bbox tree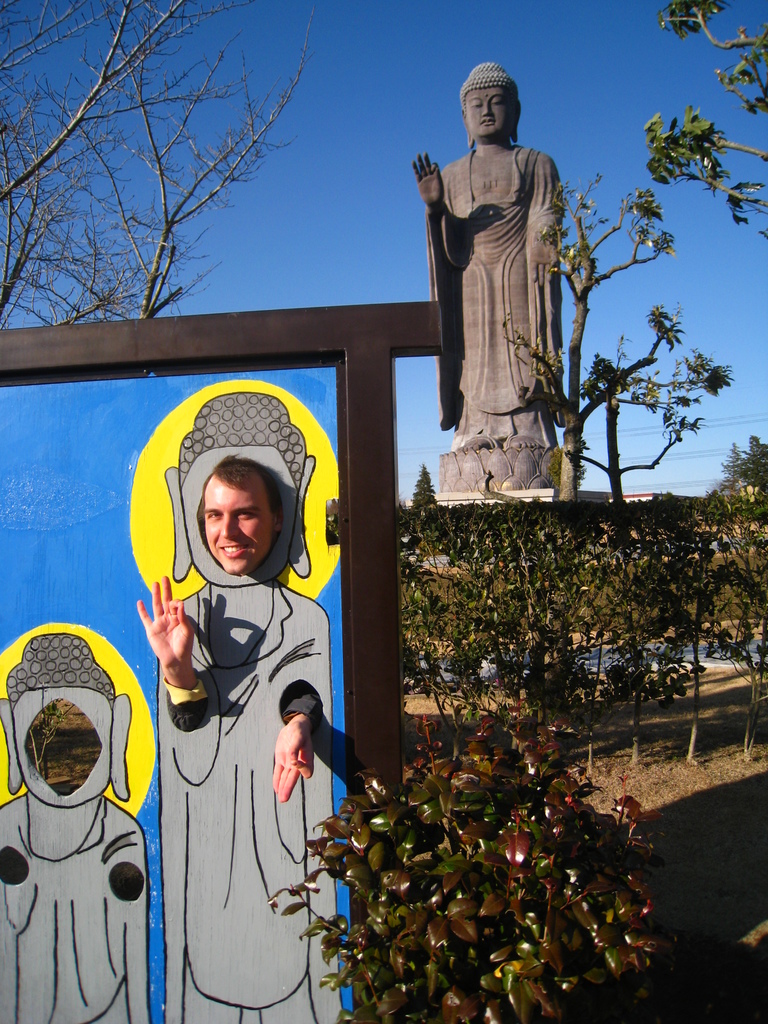
21 37 360 354
